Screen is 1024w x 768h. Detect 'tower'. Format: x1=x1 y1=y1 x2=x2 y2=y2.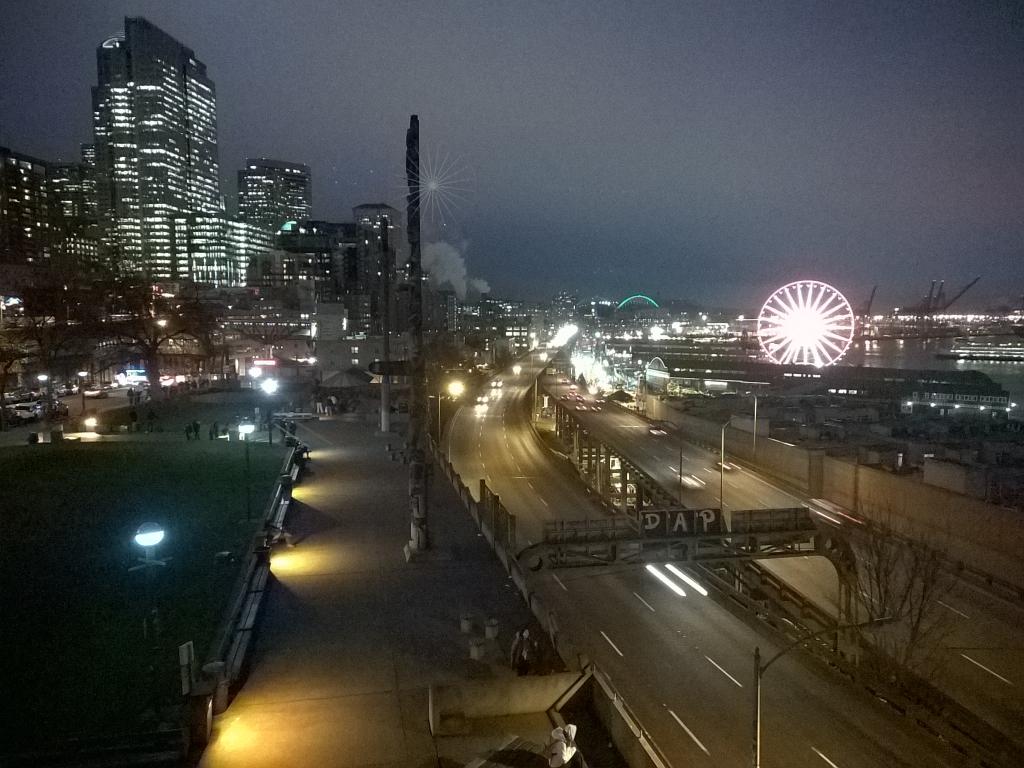
x1=34 y1=2 x2=252 y2=383.
